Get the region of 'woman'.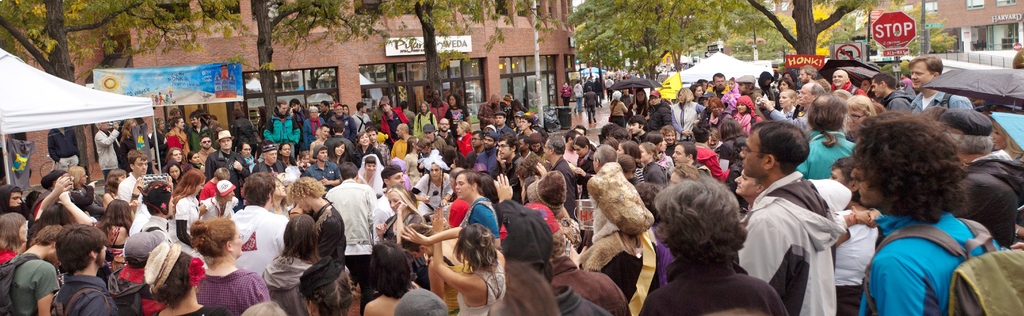
[left=280, top=144, right=299, bottom=174].
